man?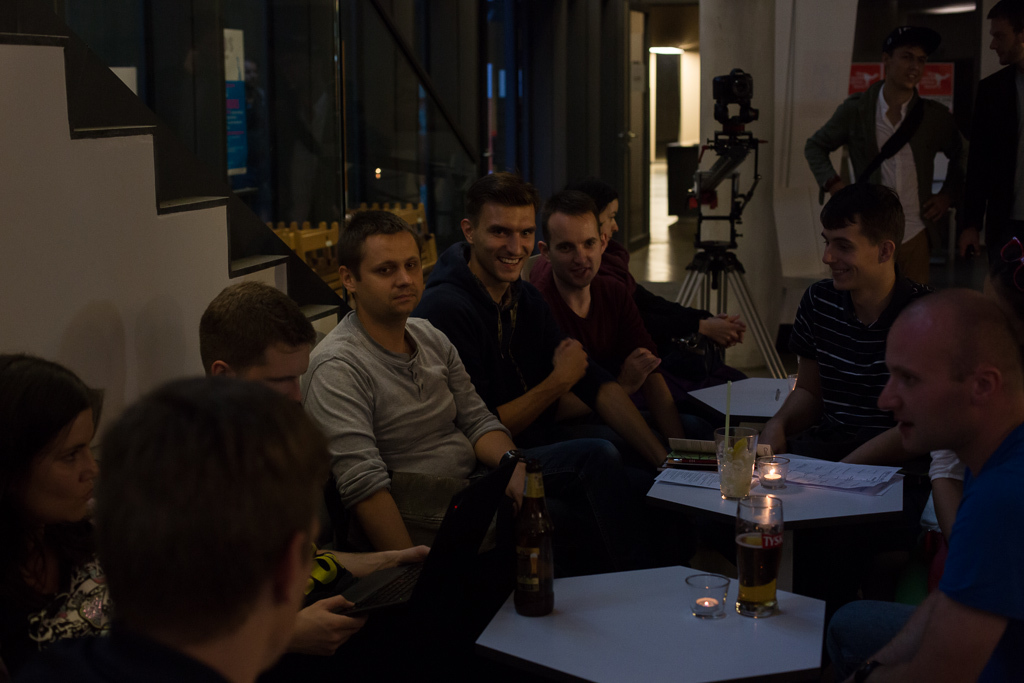
{"x1": 301, "y1": 209, "x2": 564, "y2": 568}
